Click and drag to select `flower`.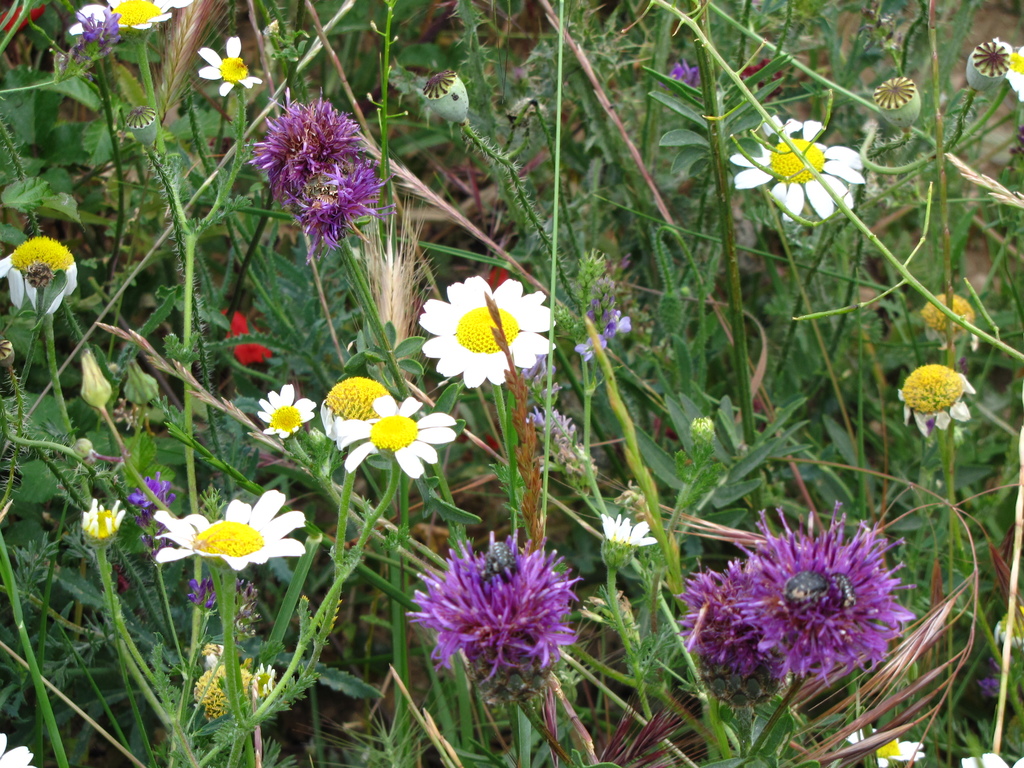
Selection: crop(600, 512, 659, 543).
